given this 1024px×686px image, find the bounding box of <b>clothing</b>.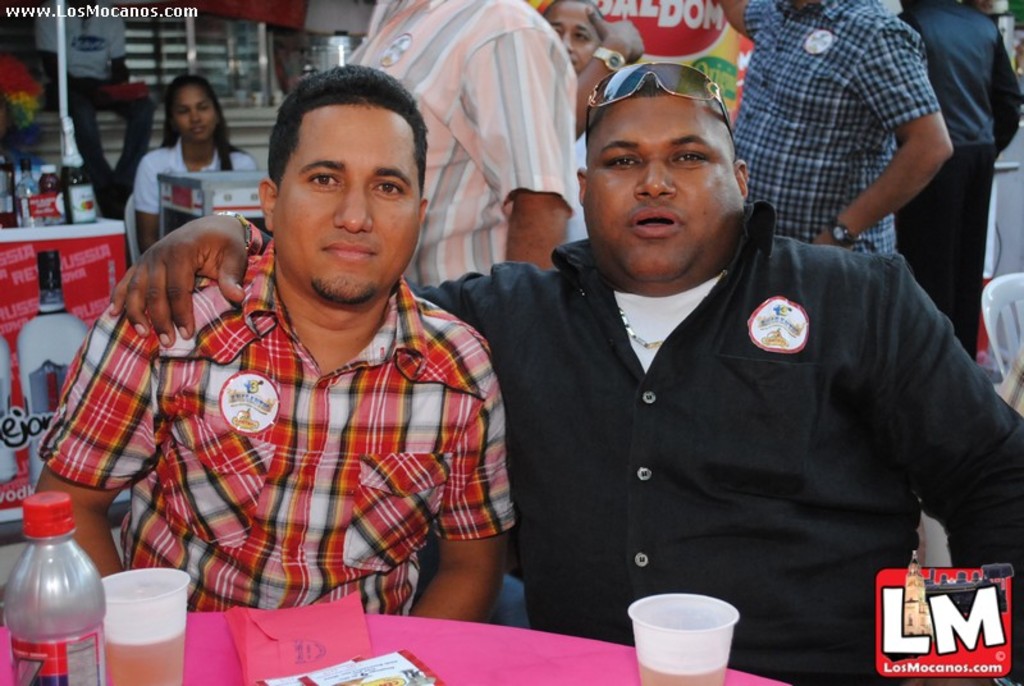
bbox=[244, 197, 1023, 685].
